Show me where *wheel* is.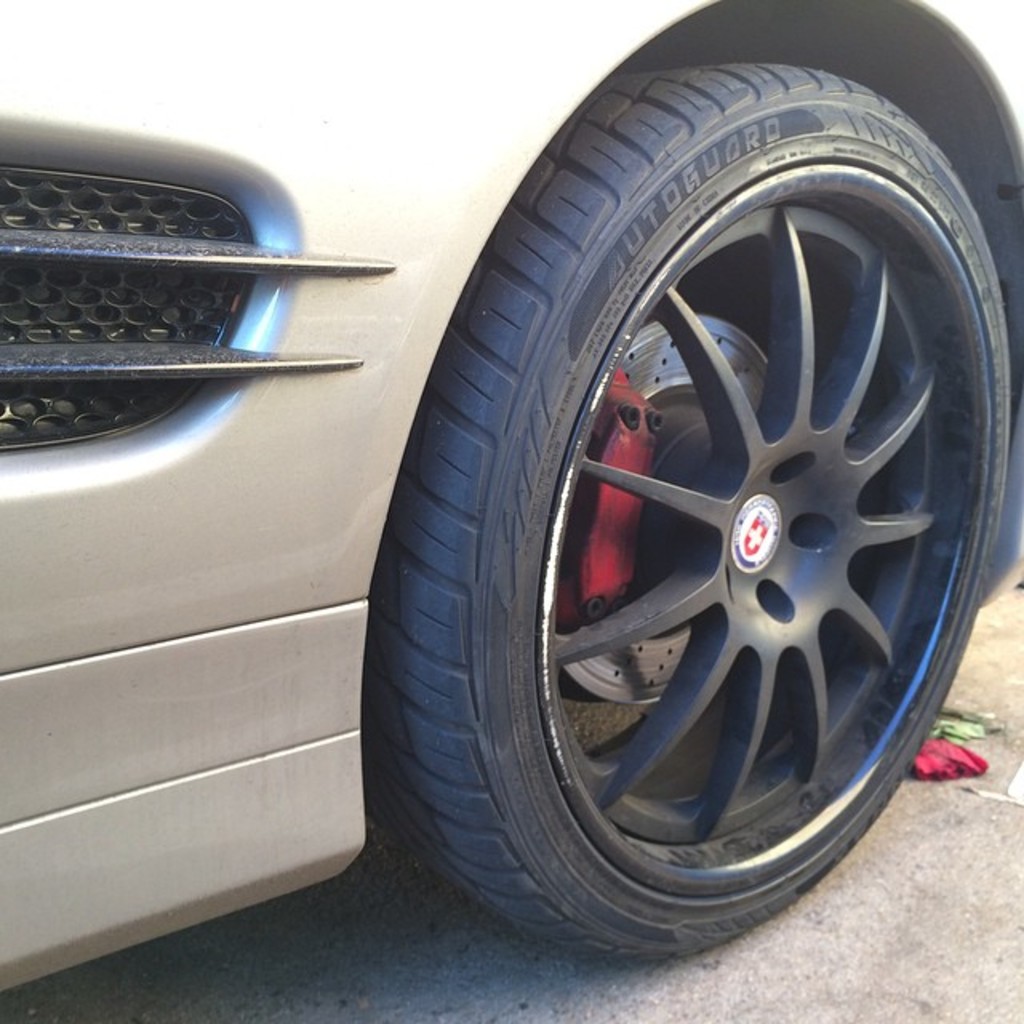
*wheel* is at (x1=419, y1=62, x2=1008, y2=939).
